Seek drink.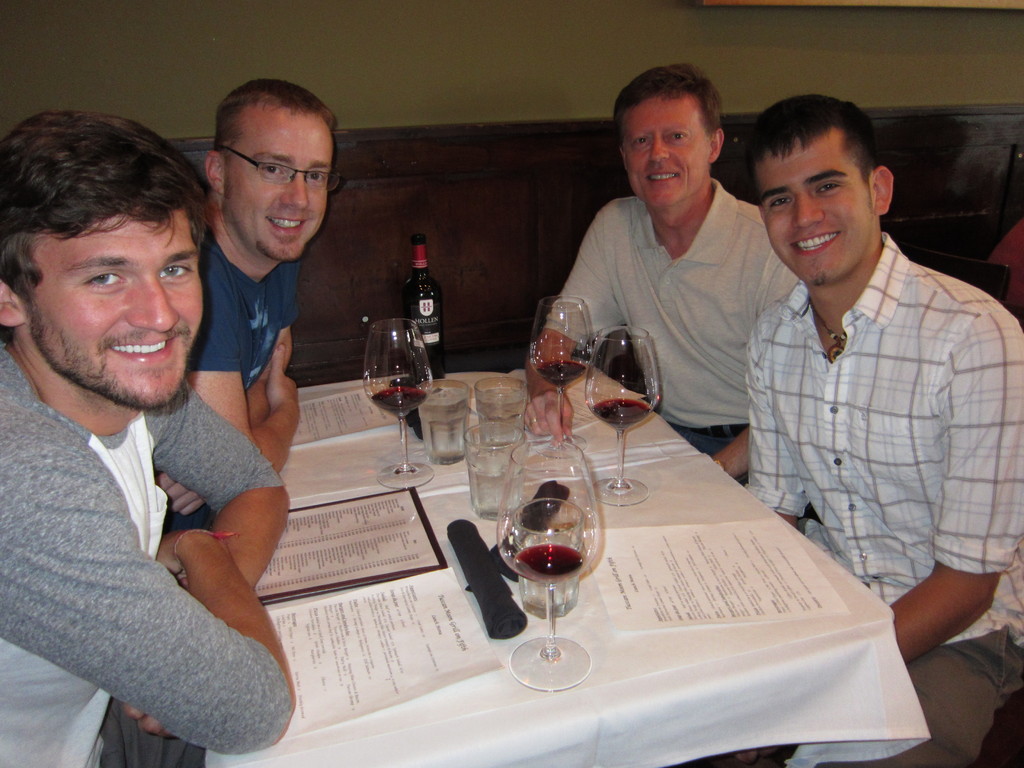
region(370, 387, 426, 420).
